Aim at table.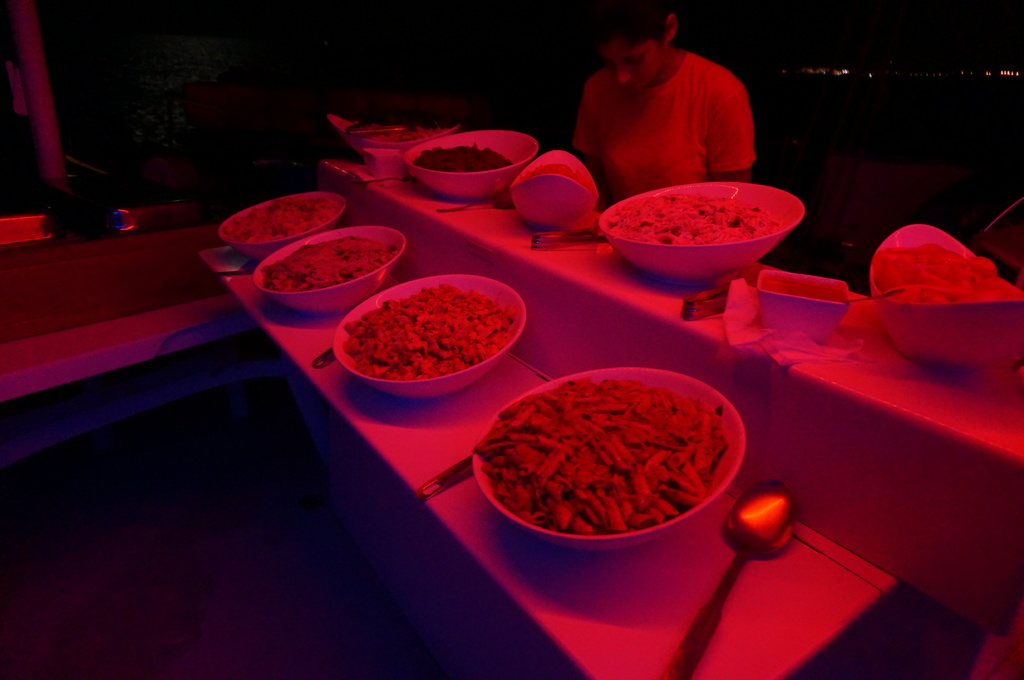
Aimed at pyautogui.locateOnScreen(115, 94, 1023, 679).
